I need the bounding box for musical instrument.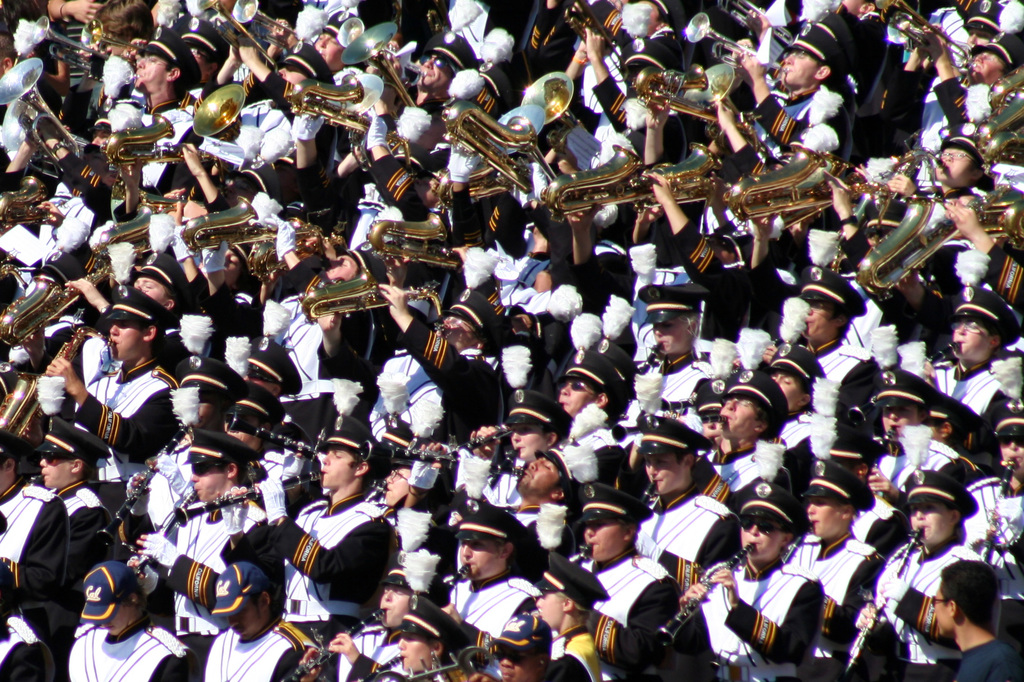
Here it is: (227, 413, 331, 468).
